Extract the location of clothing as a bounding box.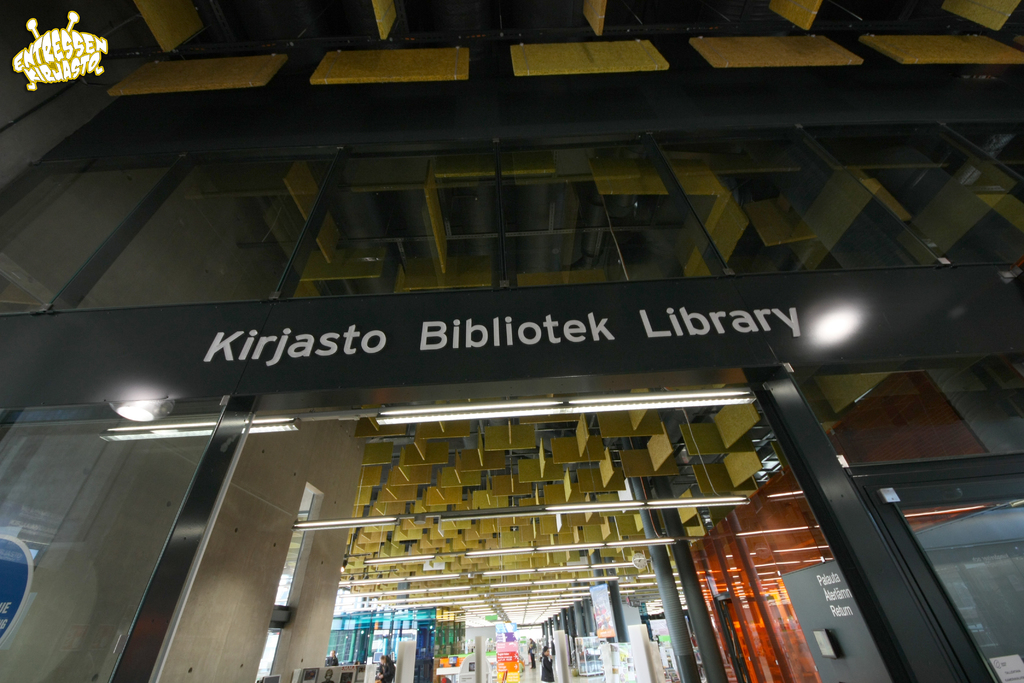
left=319, top=675, right=336, bottom=682.
